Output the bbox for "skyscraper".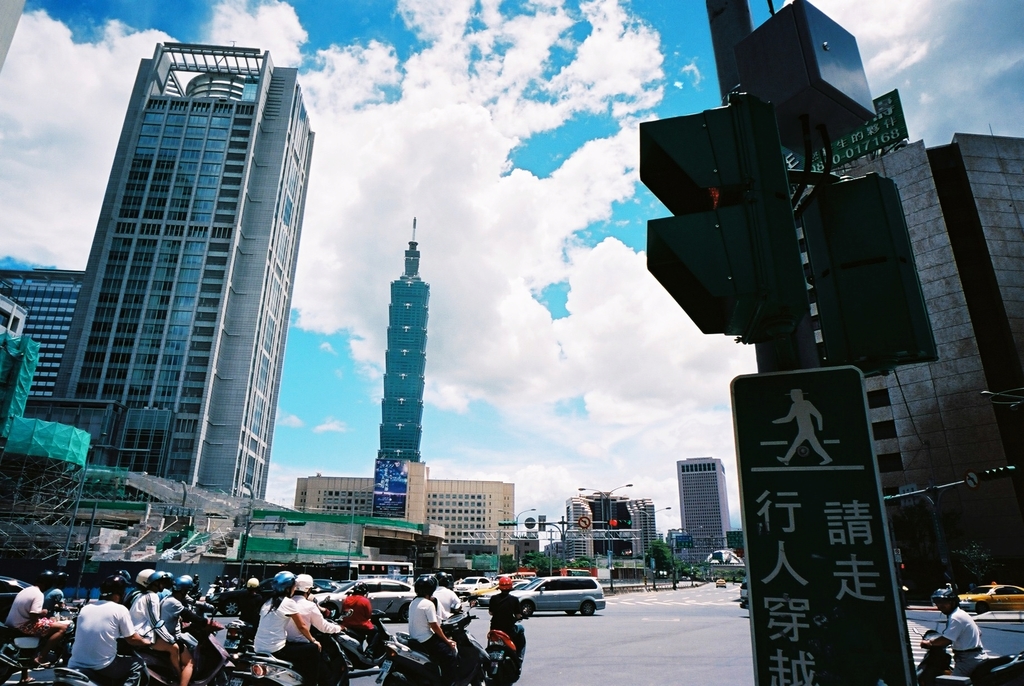
l=288, t=475, r=515, b=568.
